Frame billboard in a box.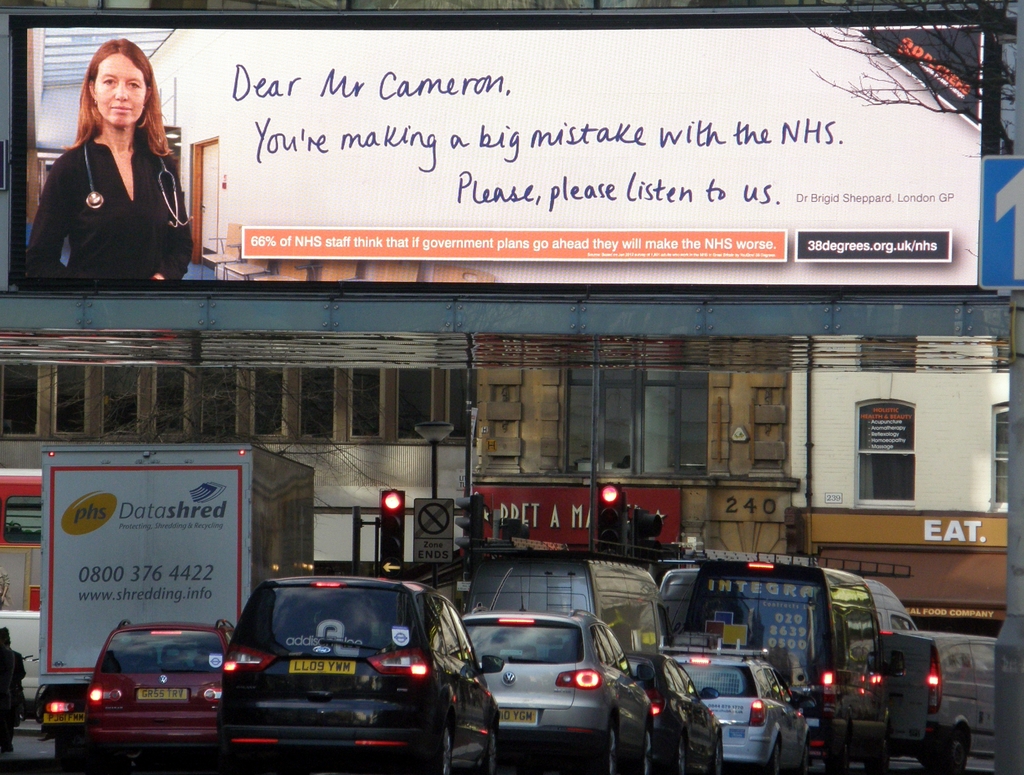
[x1=981, y1=156, x2=1023, y2=281].
